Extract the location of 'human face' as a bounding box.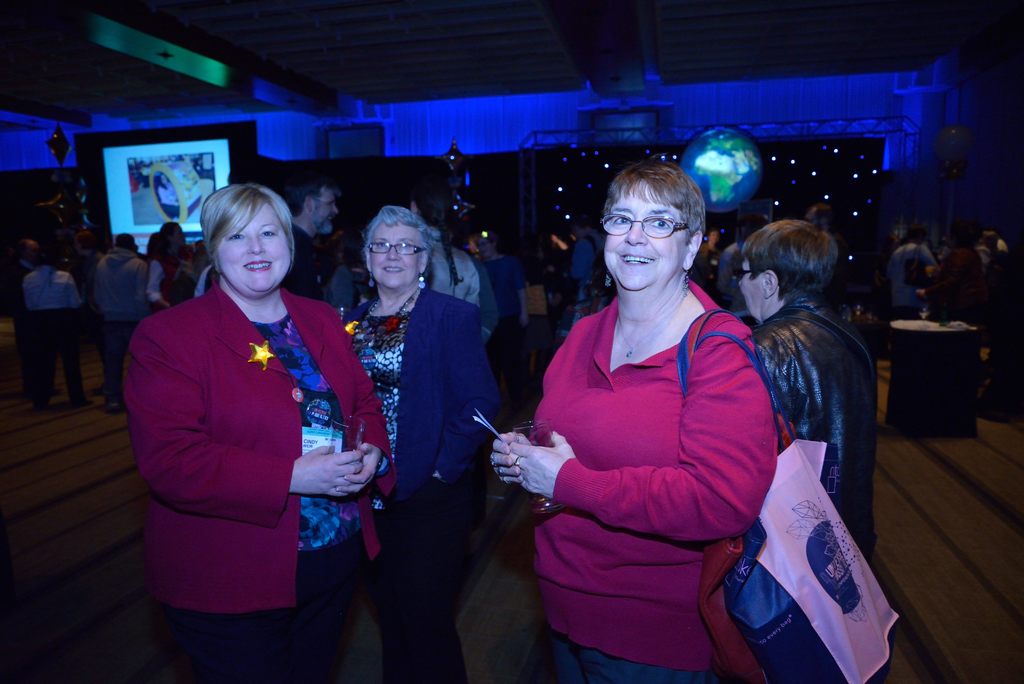
box=[218, 202, 289, 300].
